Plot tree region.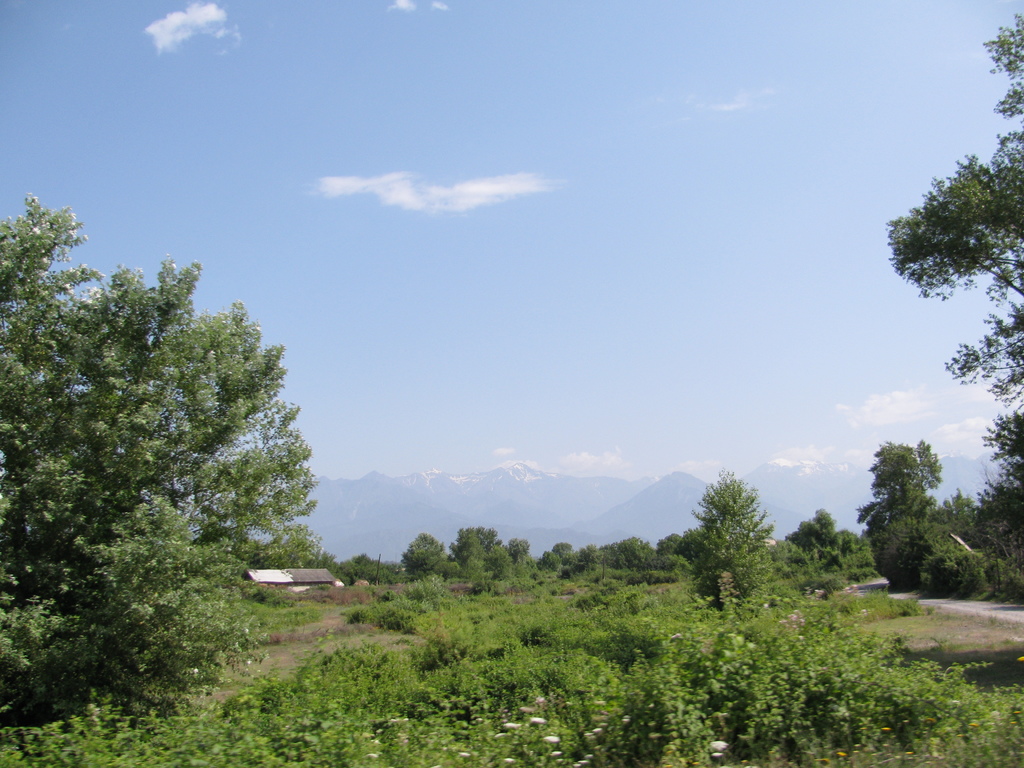
Plotted at rect(0, 193, 311, 725).
